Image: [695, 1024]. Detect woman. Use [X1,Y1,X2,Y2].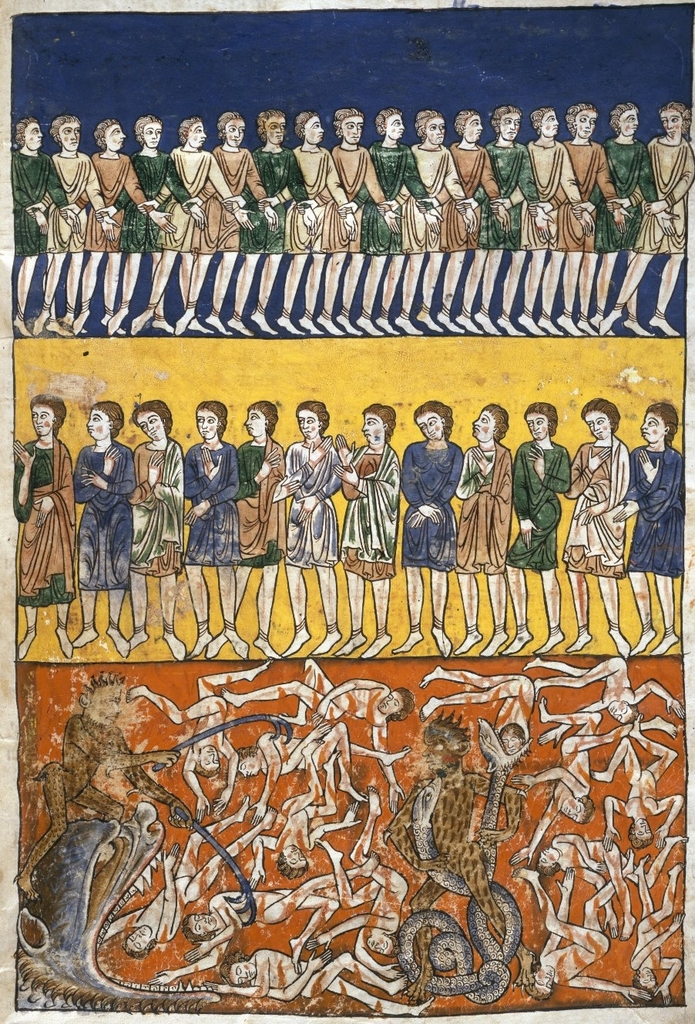
[633,401,680,653].
